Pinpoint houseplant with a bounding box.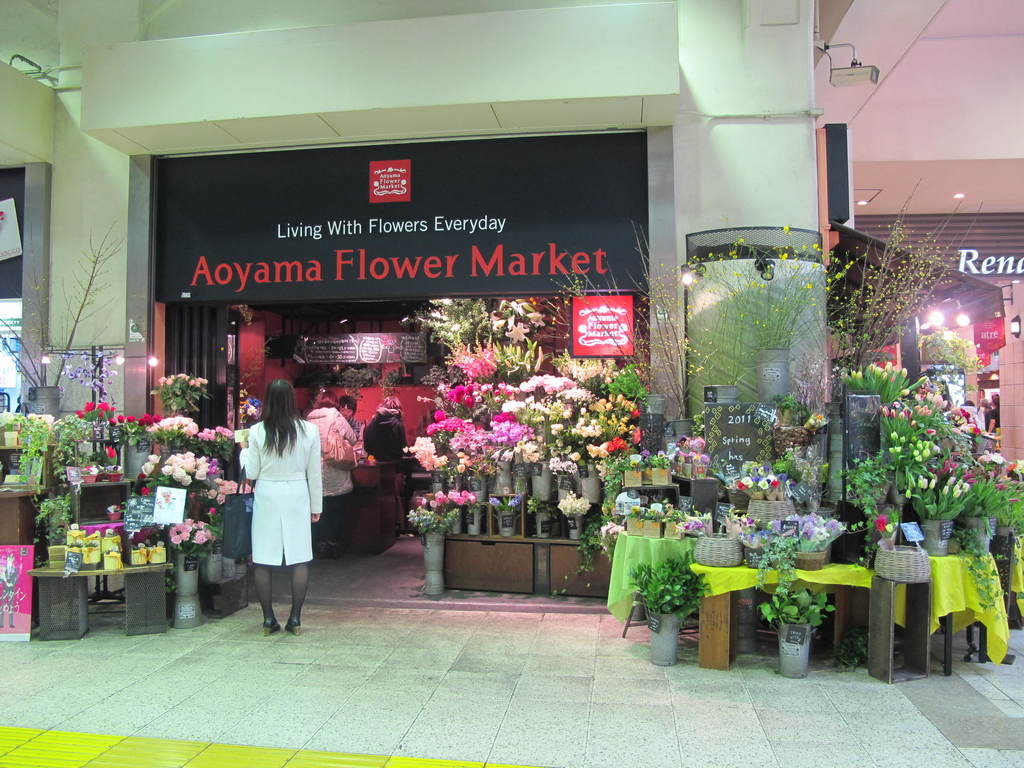
detection(490, 296, 558, 346).
